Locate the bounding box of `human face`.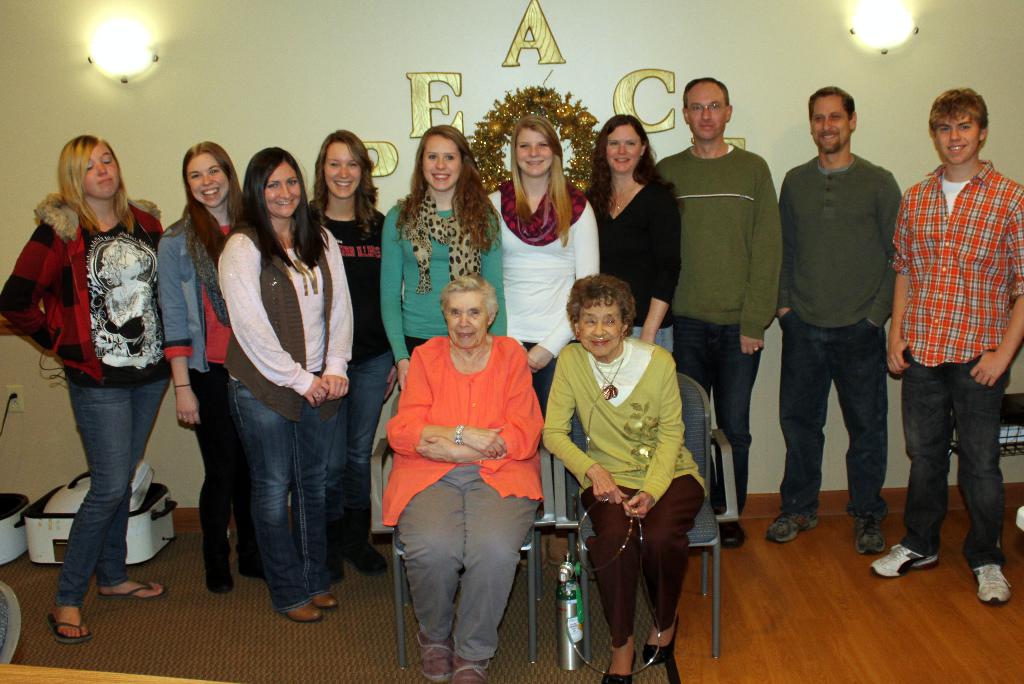
Bounding box: (931, 110, 983, 167).
